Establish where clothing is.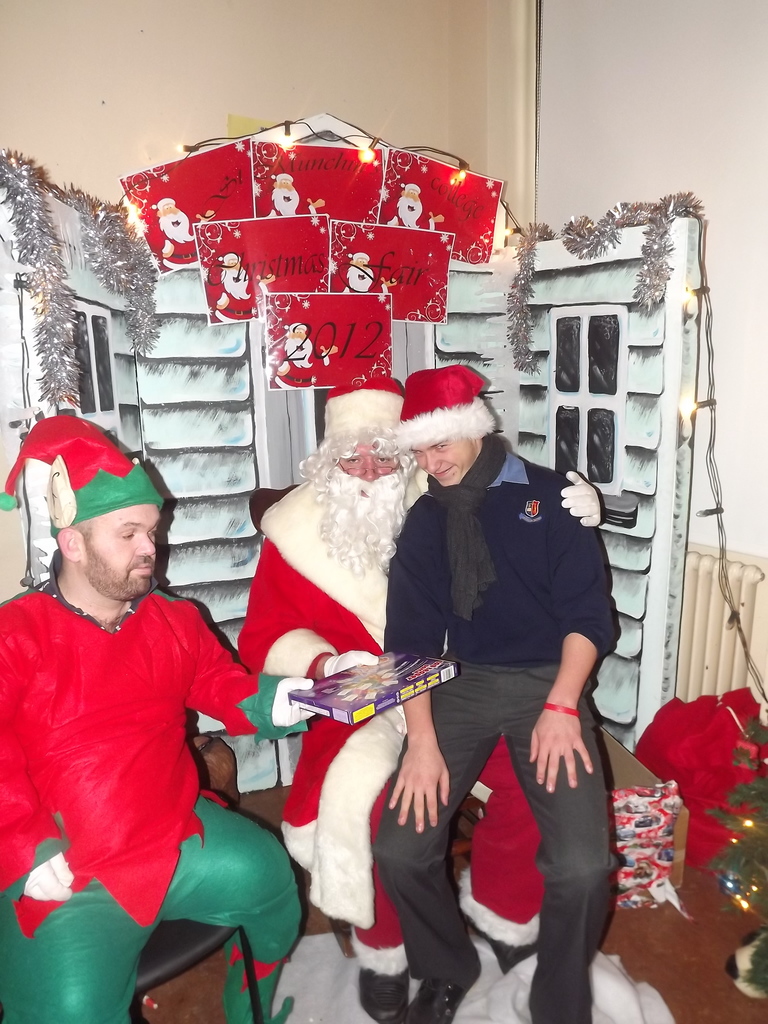
Established at (237, 476, 545, 977).
